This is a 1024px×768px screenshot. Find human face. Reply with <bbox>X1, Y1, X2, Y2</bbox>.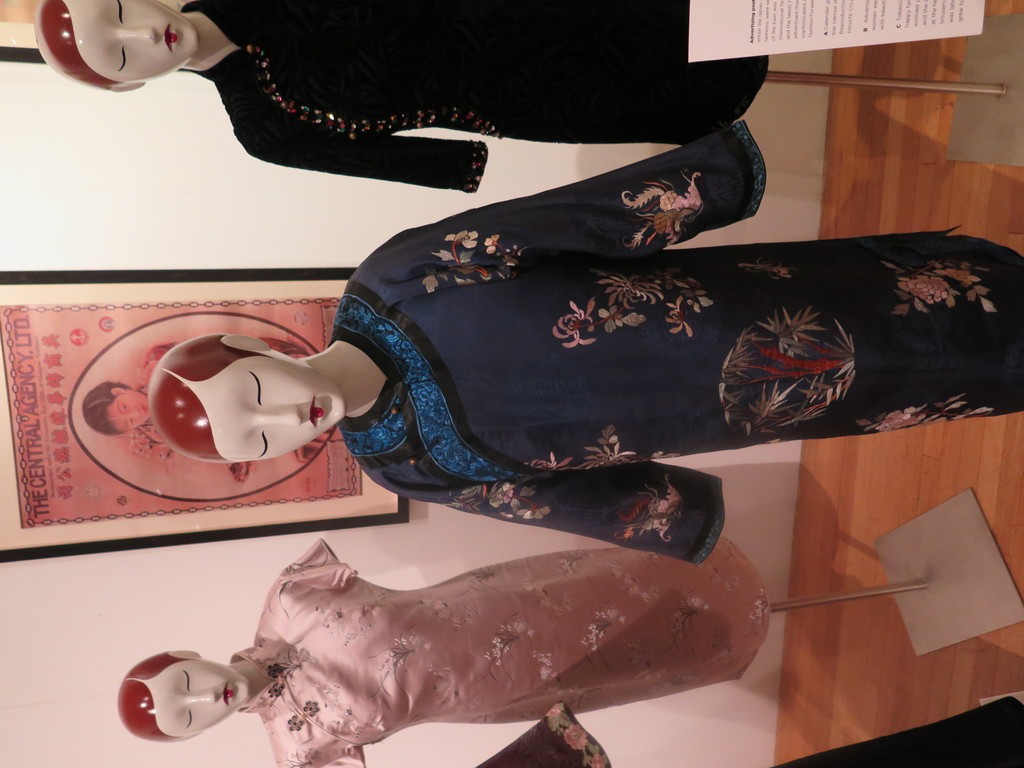
<bbox>191, 356, 348, 464</bbox>.
